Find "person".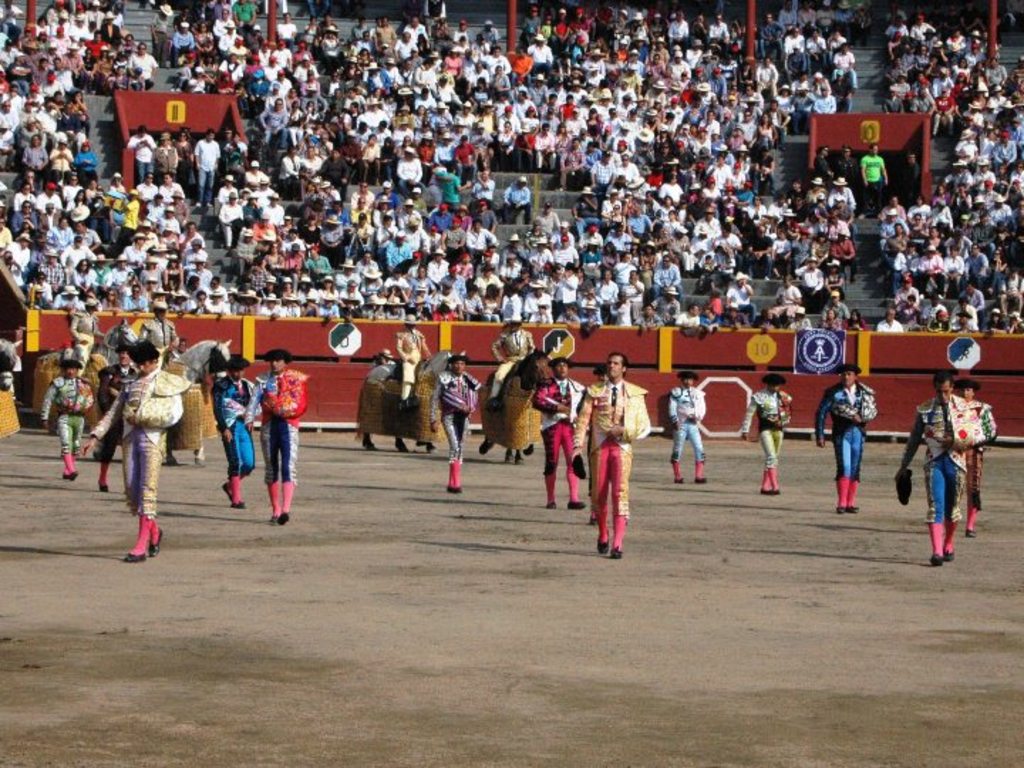
893/370/986/563.
